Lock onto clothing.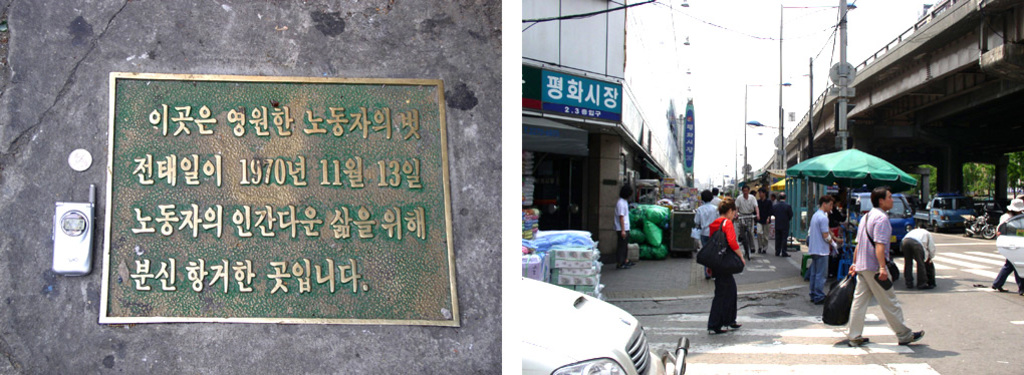
Locked: {"x1": 736, "y1": 196, "x2": 770, "y2": 262}.
